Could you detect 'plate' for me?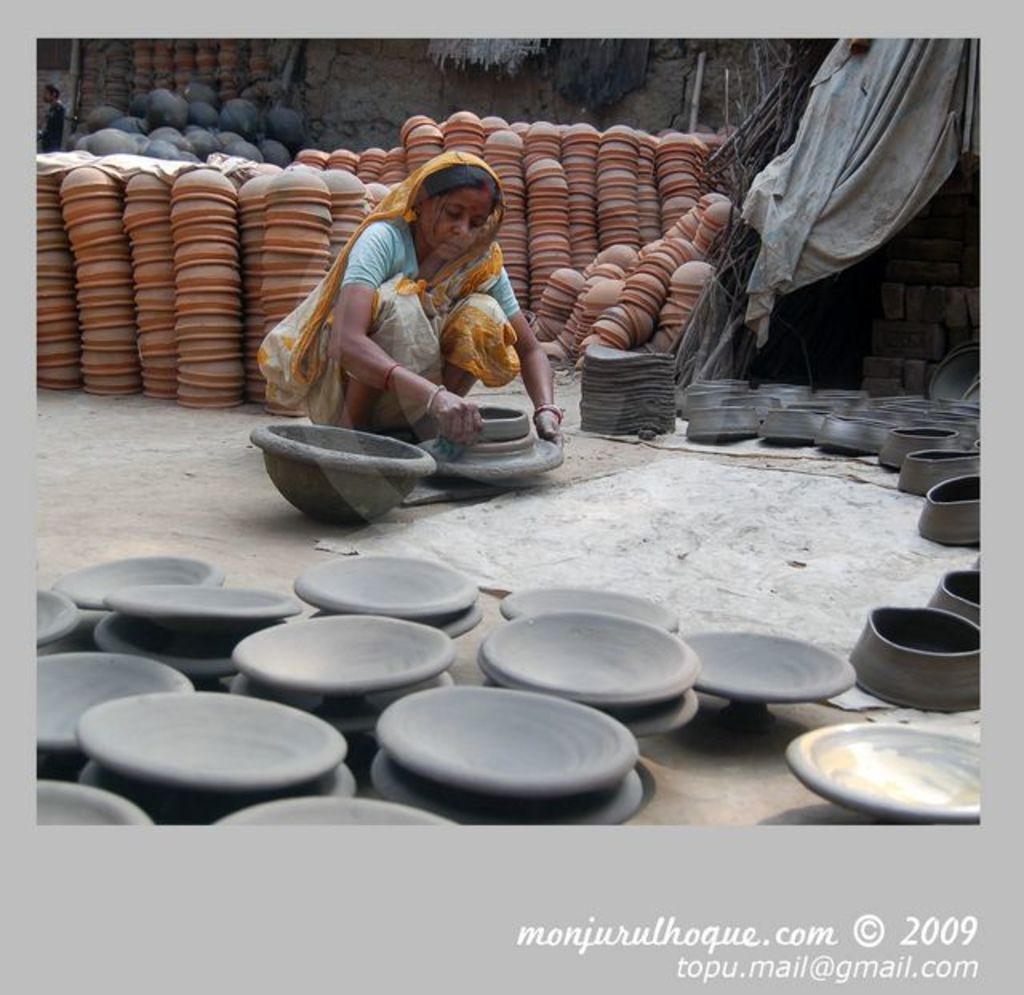
Detection result: bbox=[91, 617, 262, 672].
